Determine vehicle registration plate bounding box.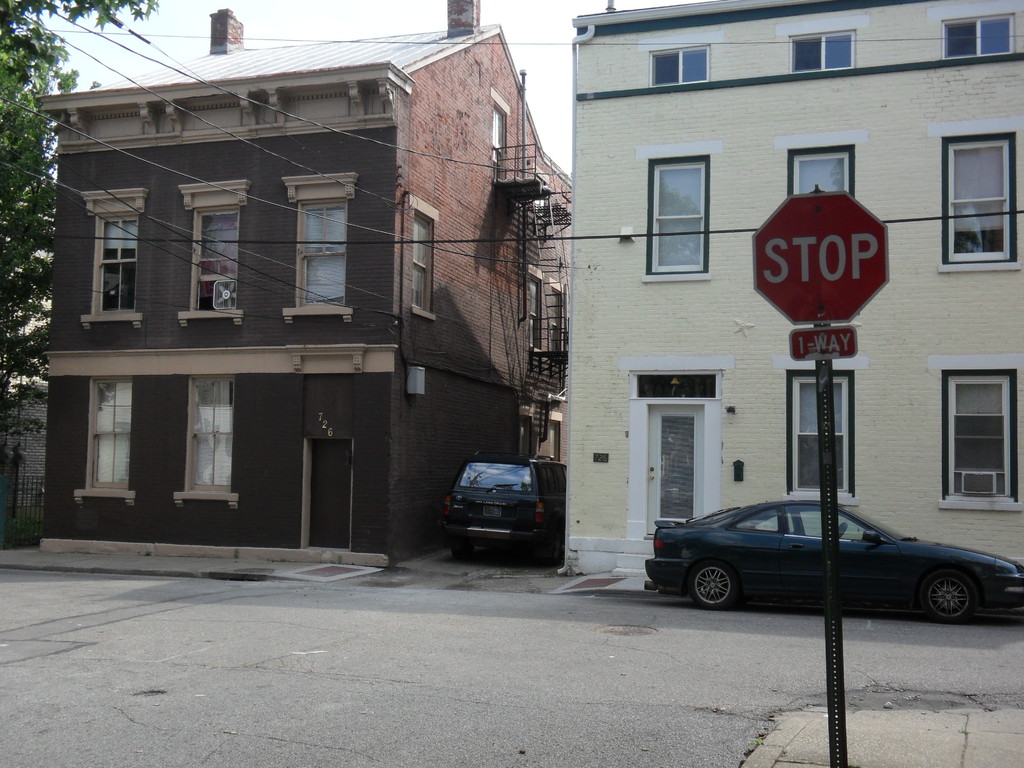
Determined: select_region(478, 507, 504, 517).
